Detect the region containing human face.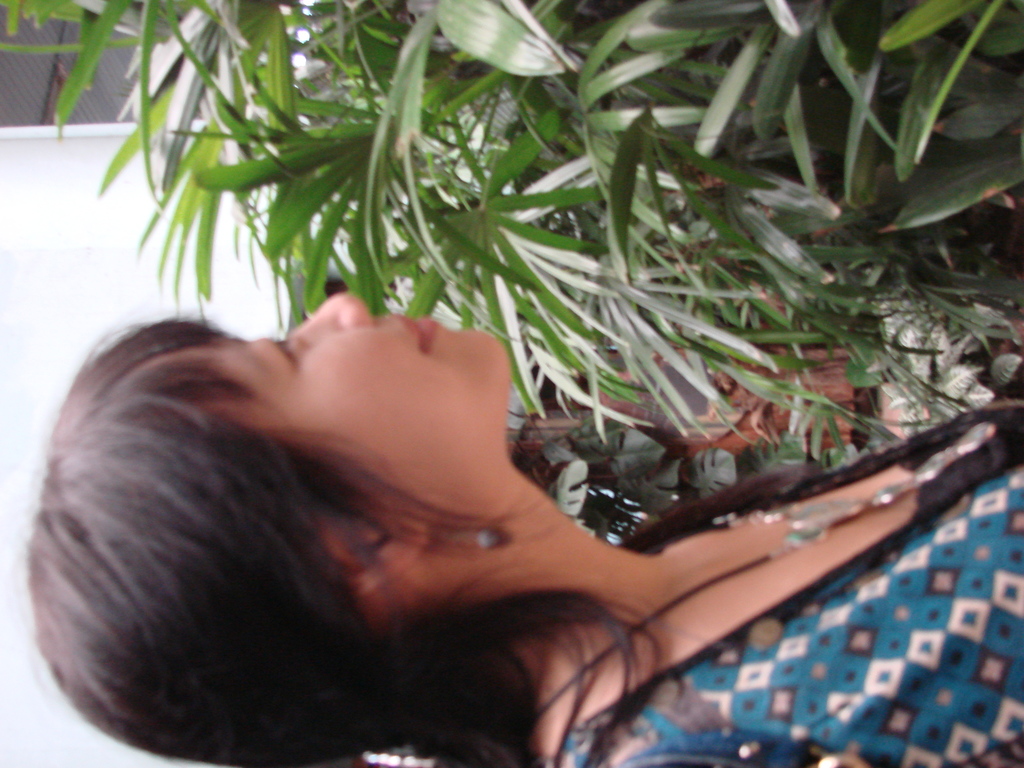
[206,290,504,504].
